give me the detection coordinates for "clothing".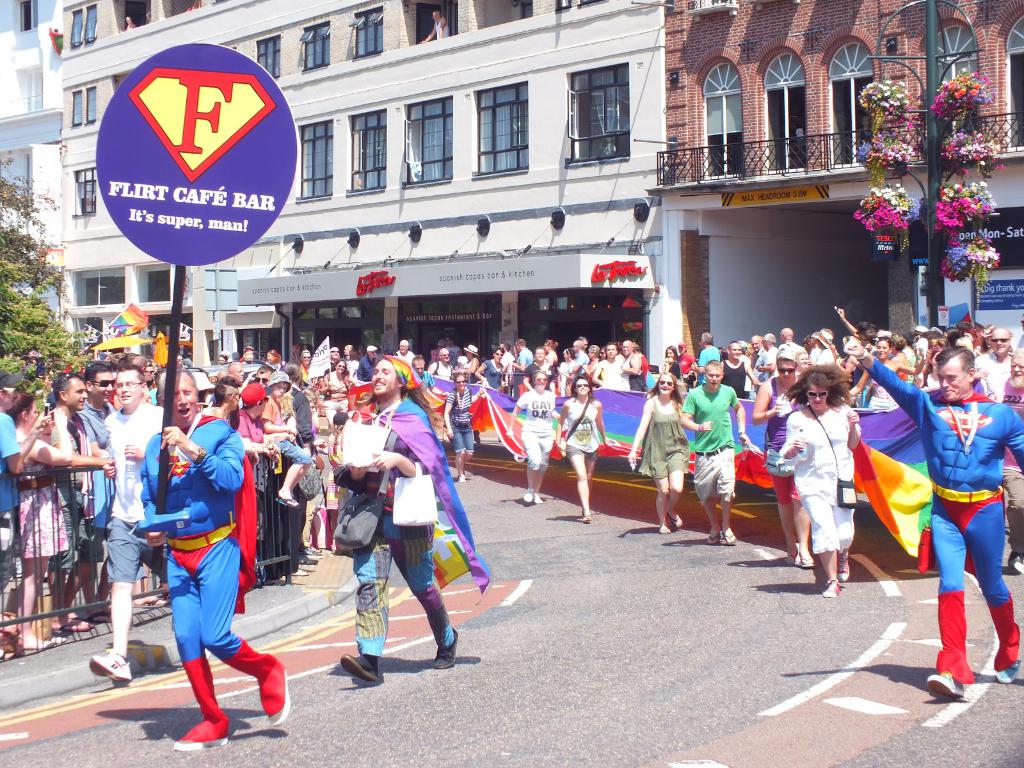
(758, 376, 801, 479).
